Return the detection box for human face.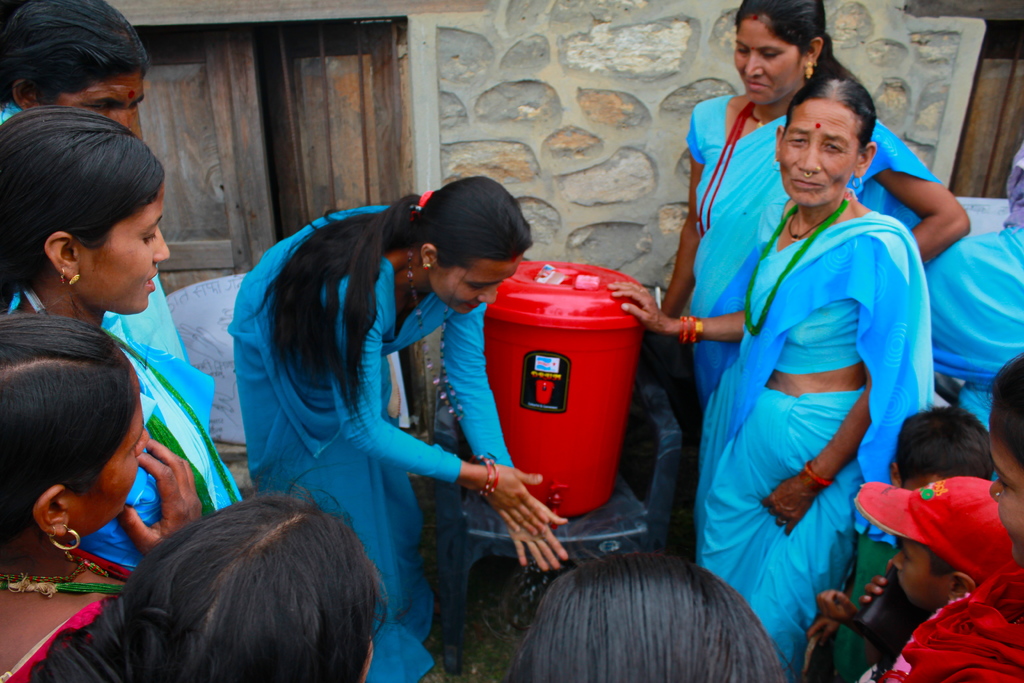
BBox(75, 177, 171, 312).
